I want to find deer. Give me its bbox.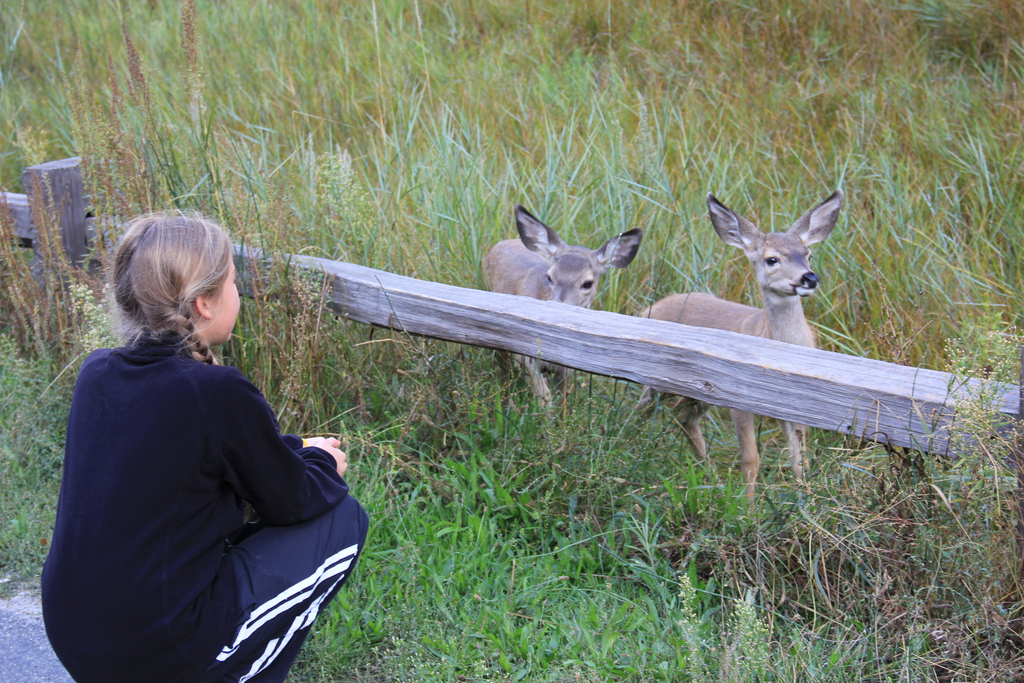
640/185/838/524.
